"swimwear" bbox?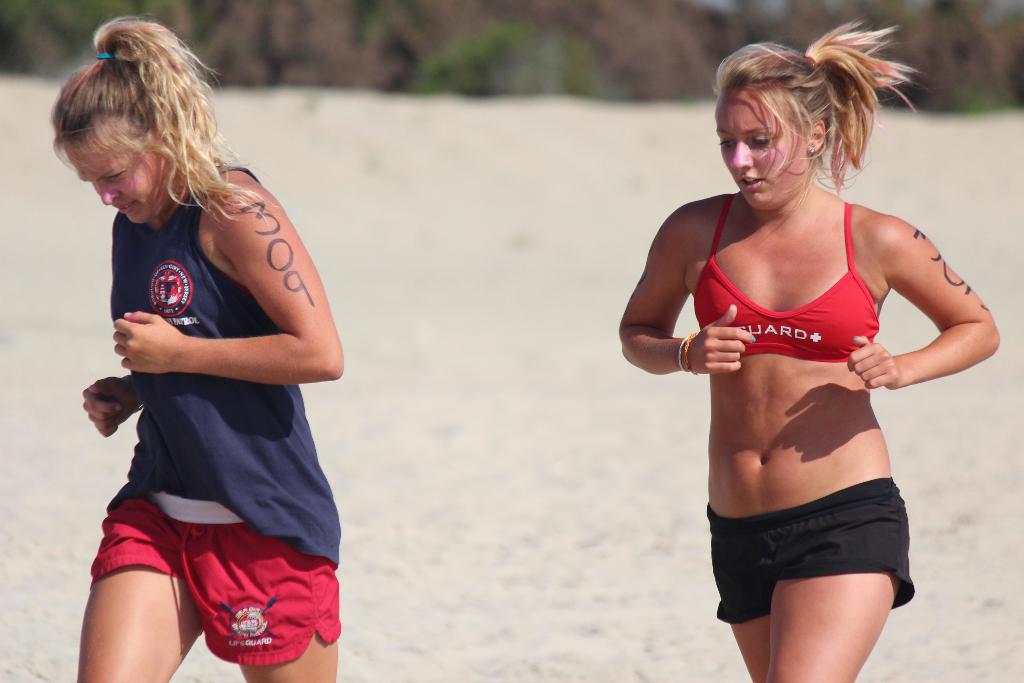
{"x1": 689, "y1": 195, "x2": 879, "y2": 365}
